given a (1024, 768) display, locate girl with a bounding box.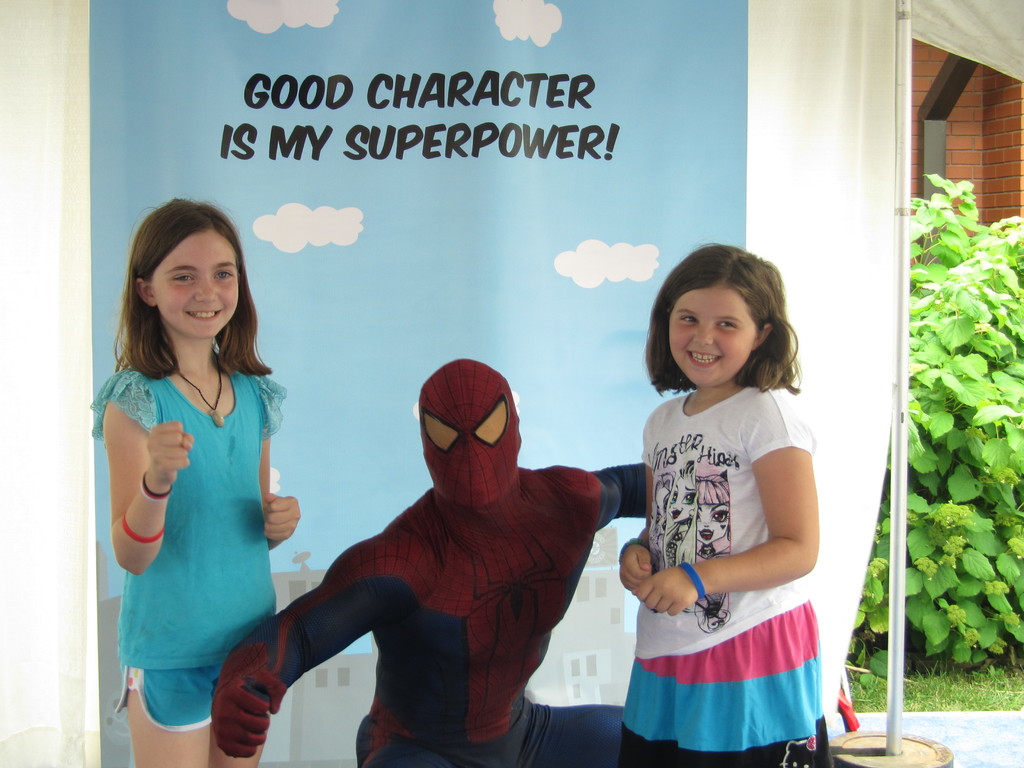
Located: [left=620, top=237, right=819, bottom=765].
